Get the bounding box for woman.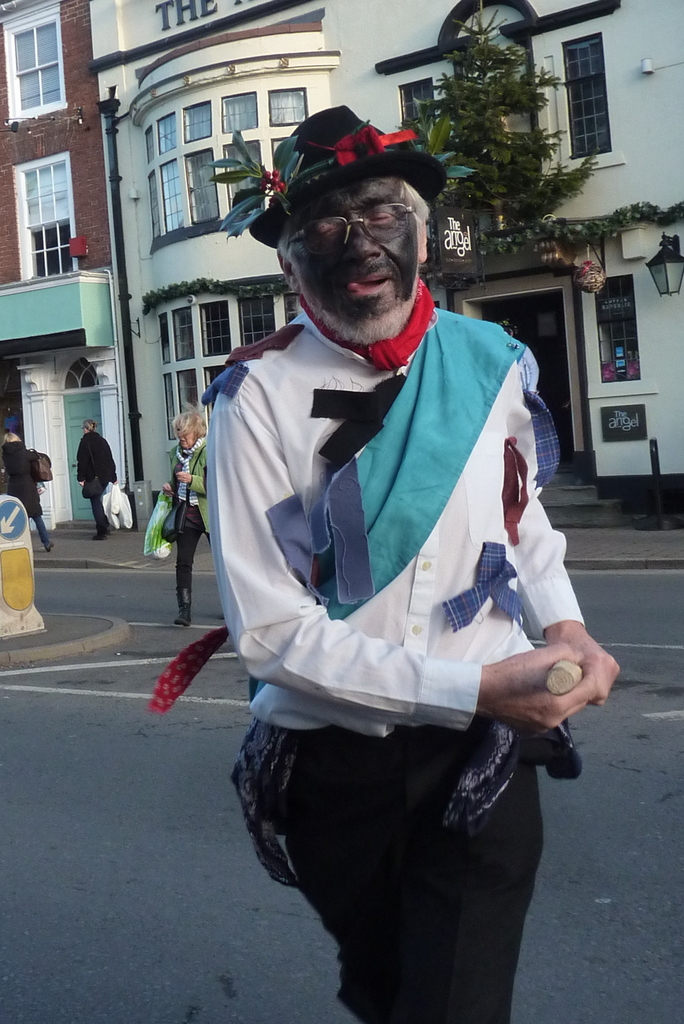
bbox=(162, 408, 211, 627).
